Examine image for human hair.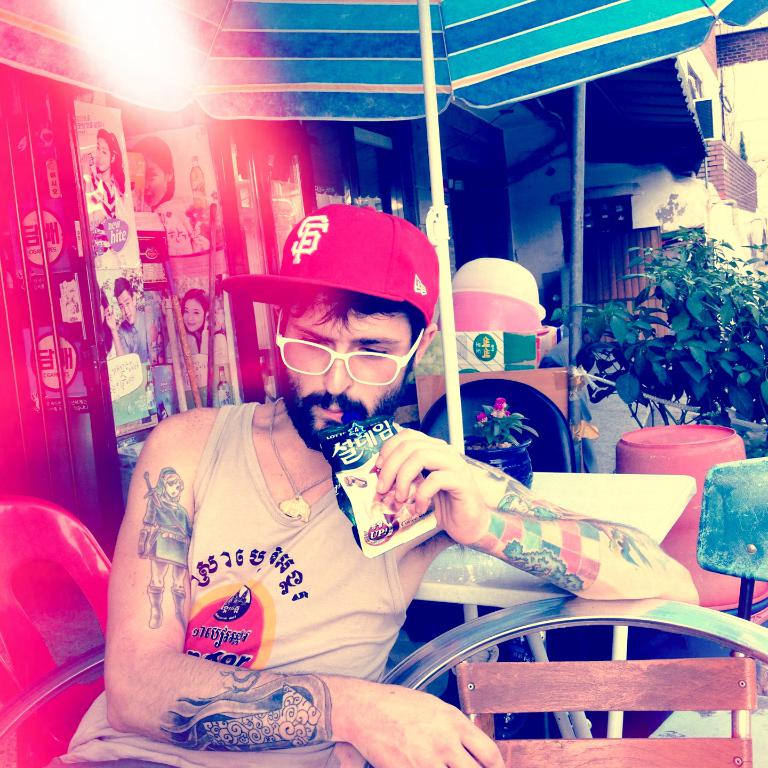
Examination result: BBox(132, 132, 175, 199).
